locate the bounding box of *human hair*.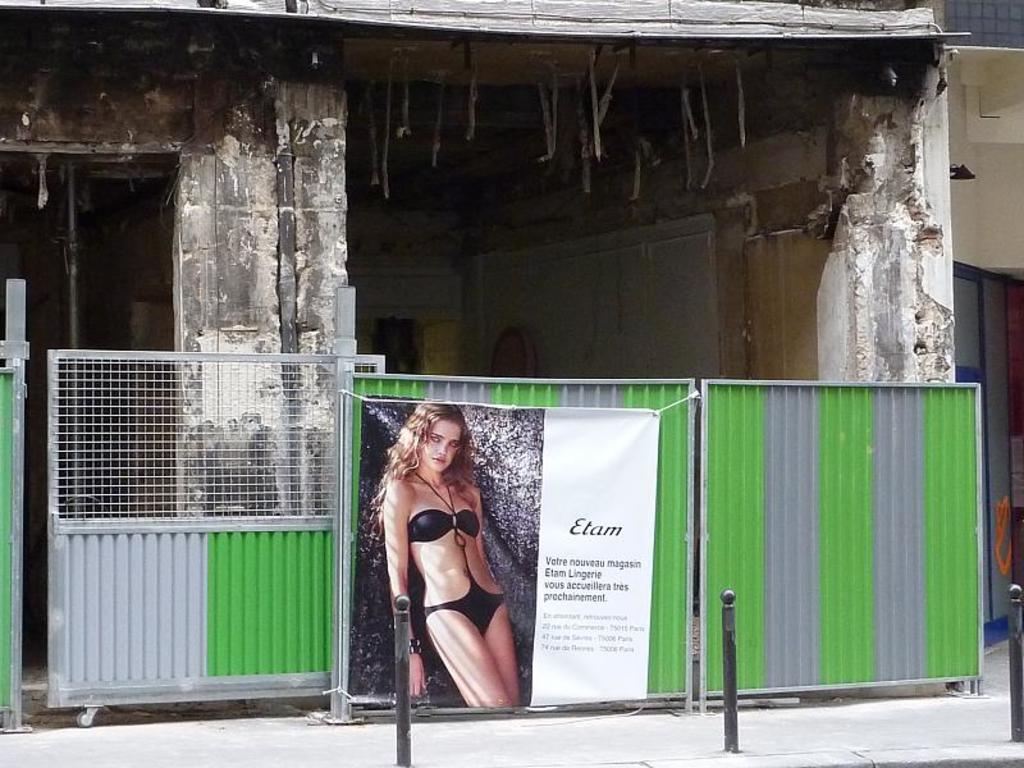
Bounding box: [x1=371, y1=399, x2=472, y2=539].
